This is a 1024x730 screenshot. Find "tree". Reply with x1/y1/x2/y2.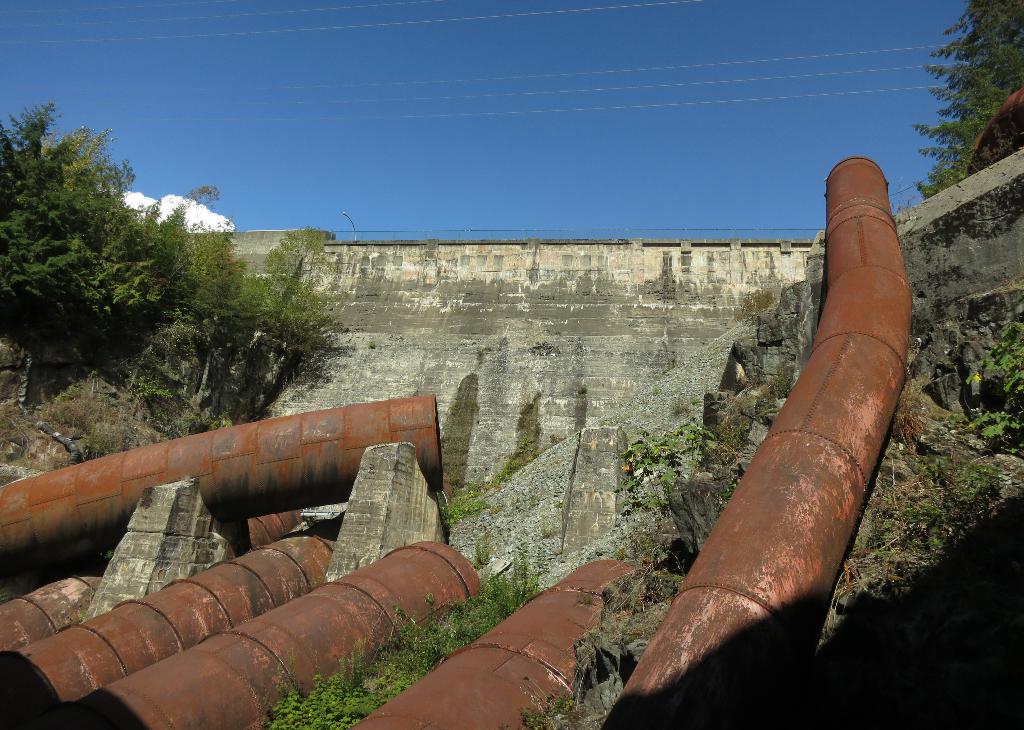
925/6/1023/238.
